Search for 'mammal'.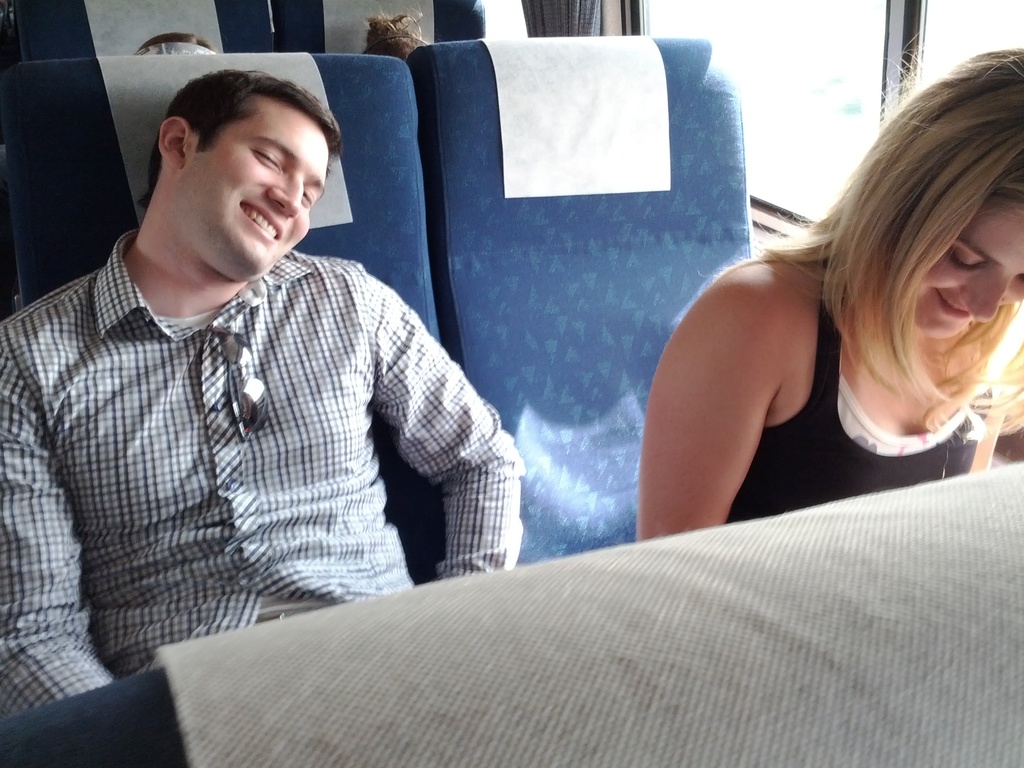
Found at bbox(138, 33, 225, 58).
